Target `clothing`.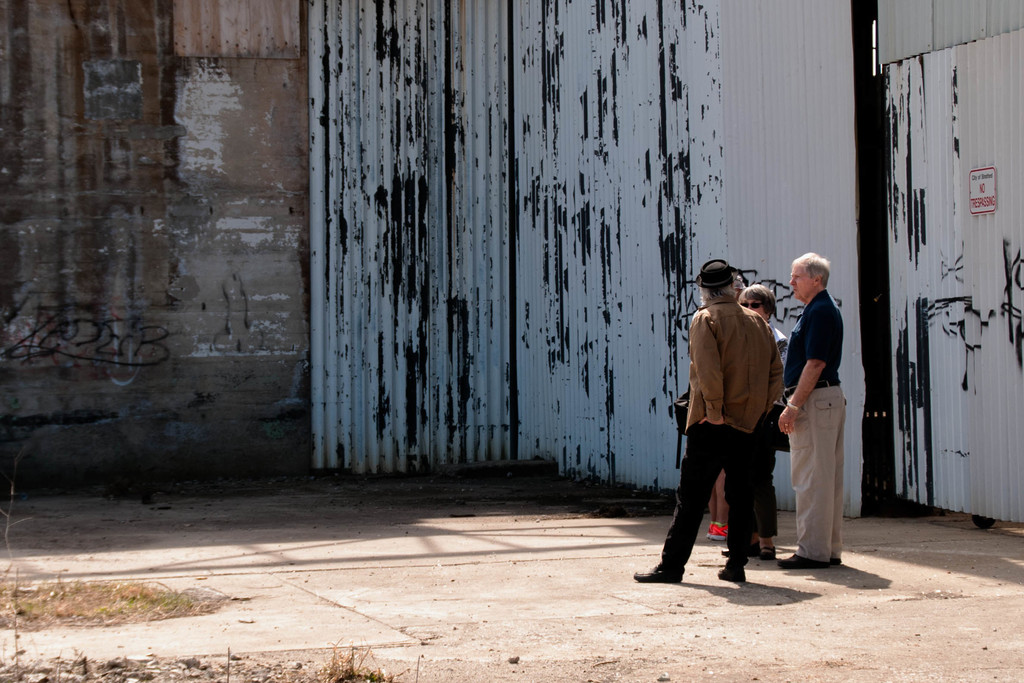
Target region: [left=786, top=285, right=845, bottom=386].
